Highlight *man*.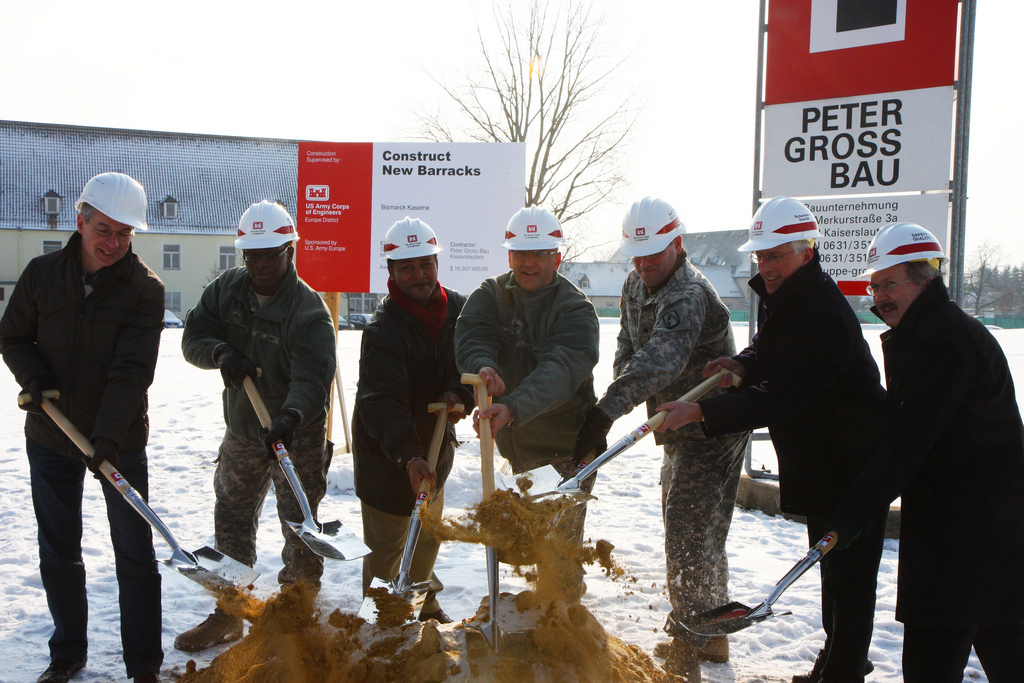
Highlighted region: [x1=655, y1=192, x2=895, y2=682].
